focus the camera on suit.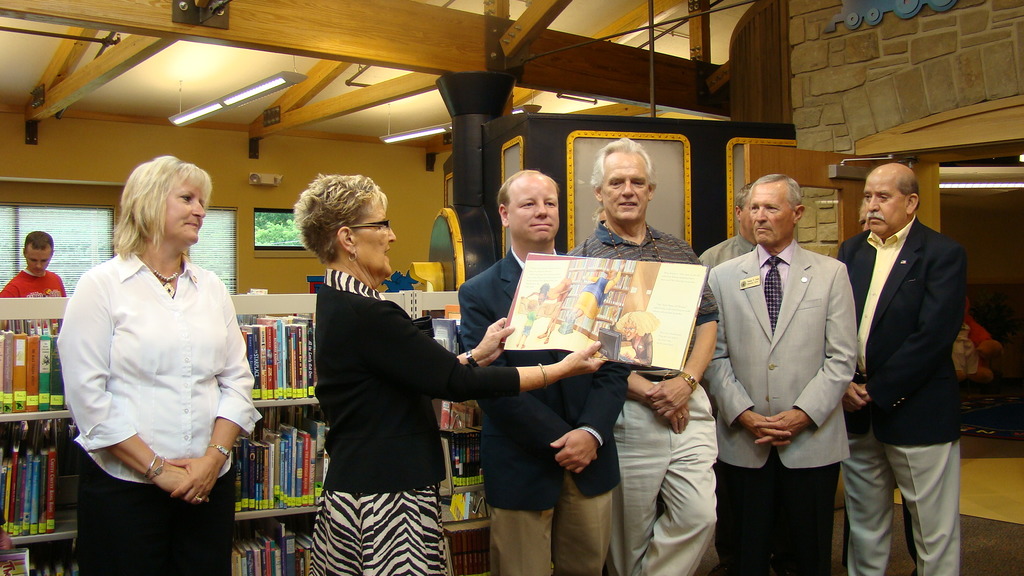
Focus region: [x1=838, y1=216, x2=970, y2=575].
